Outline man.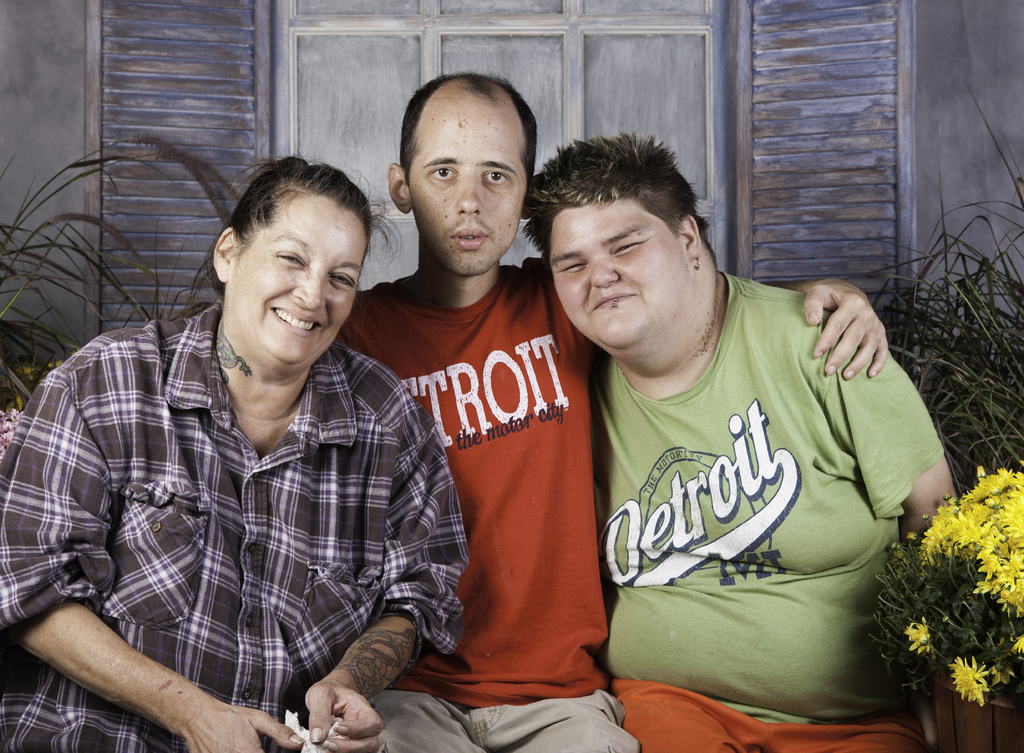
Outline: (331,68,888,752).
